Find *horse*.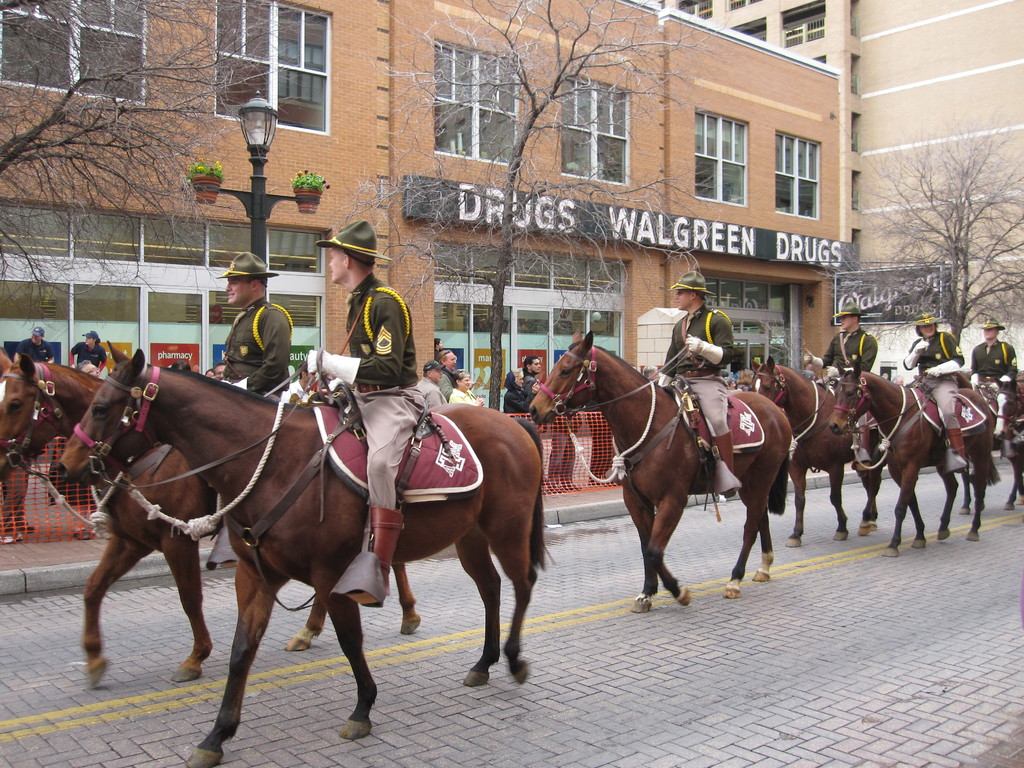
526:328:796:612.
